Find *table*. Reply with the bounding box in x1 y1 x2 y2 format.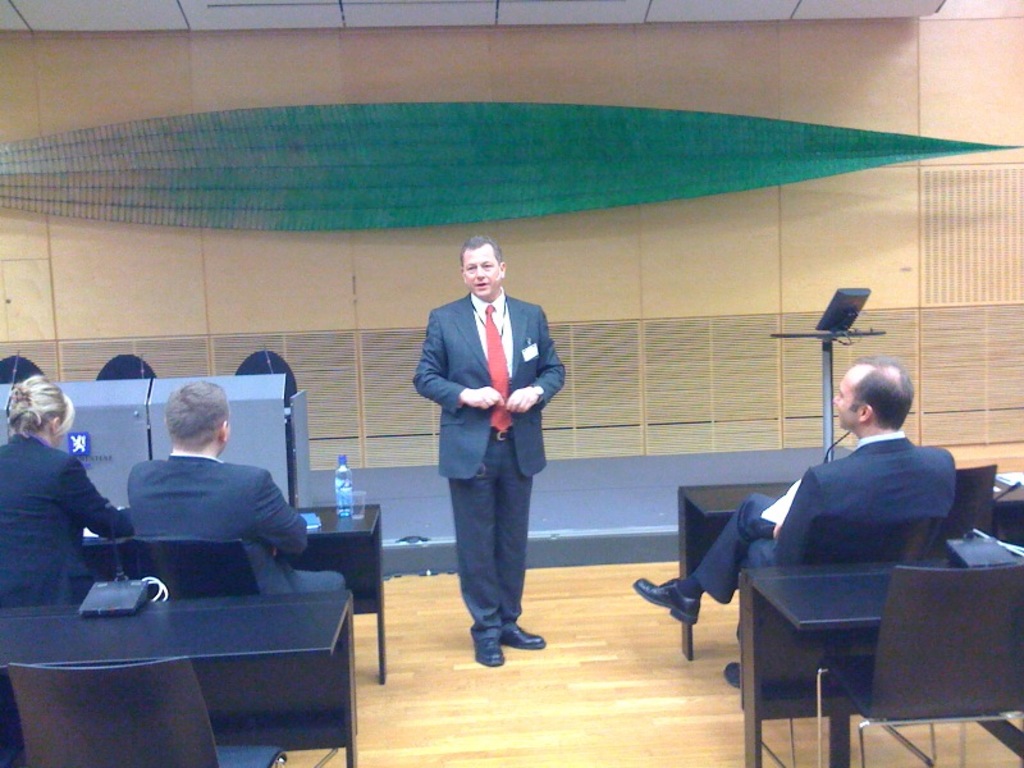
3 579 369 767.
